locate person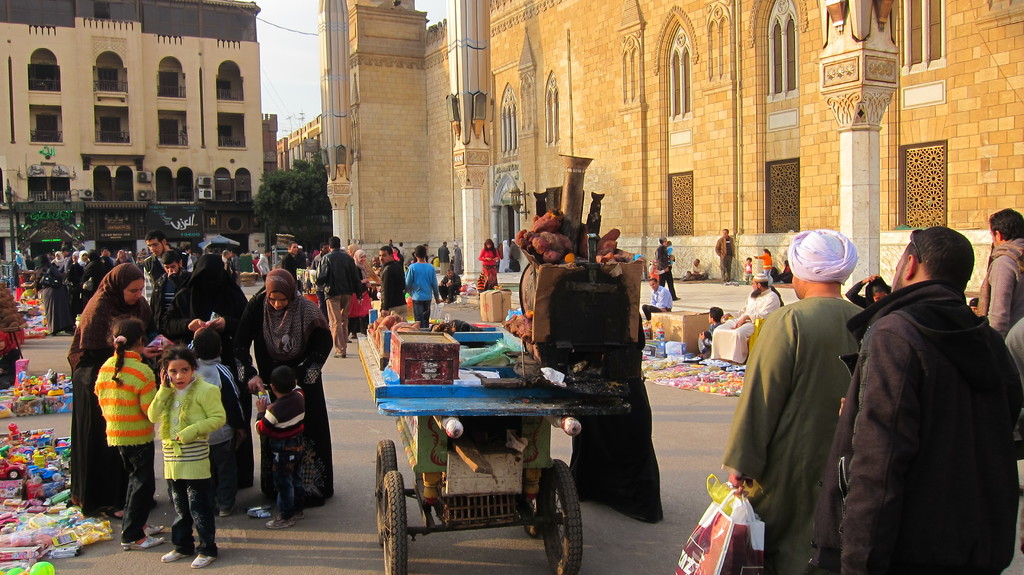
rect(968, 291, 979, 312)
